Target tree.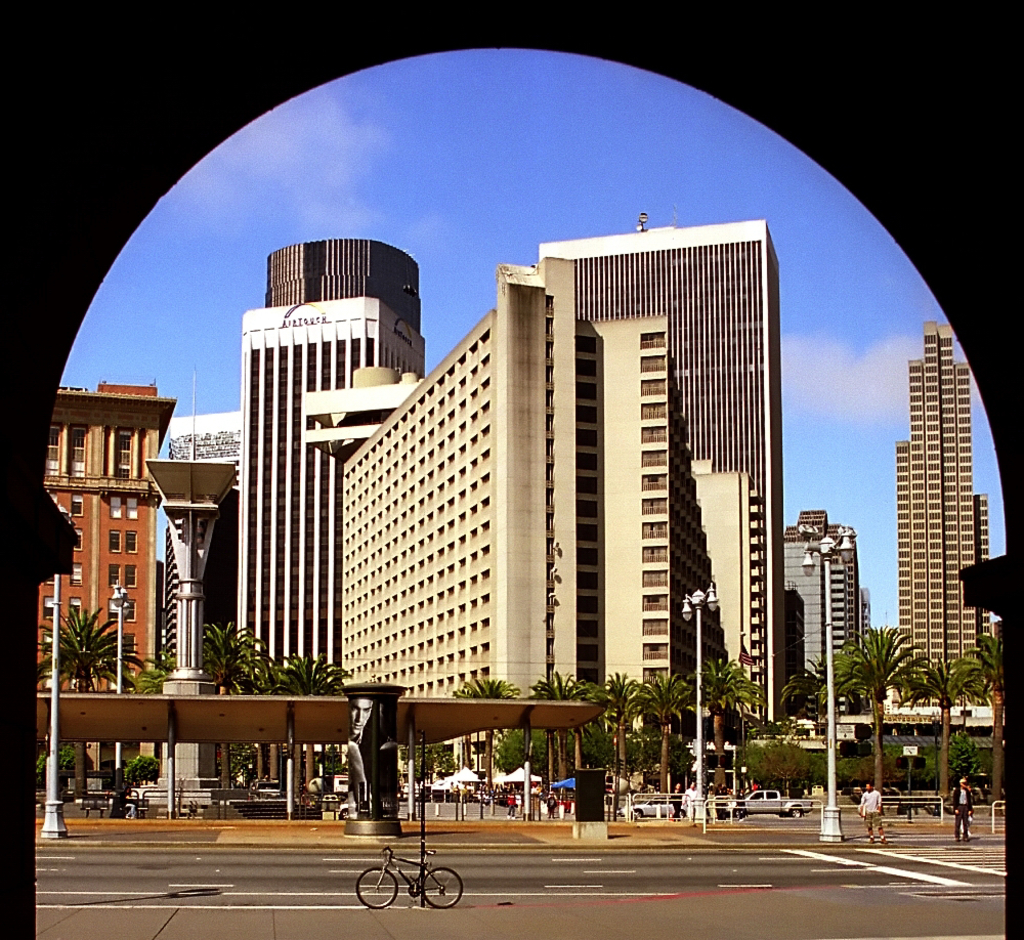
Target region: bbox(38, 605, 145, 798).
